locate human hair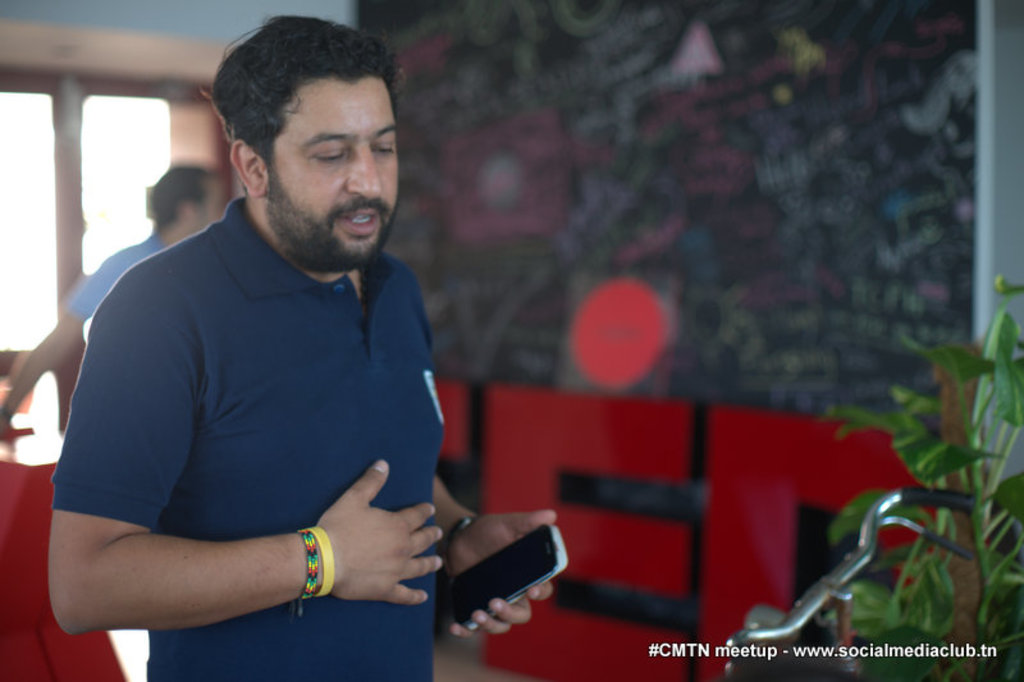
<box>200,17,396,209</box>
